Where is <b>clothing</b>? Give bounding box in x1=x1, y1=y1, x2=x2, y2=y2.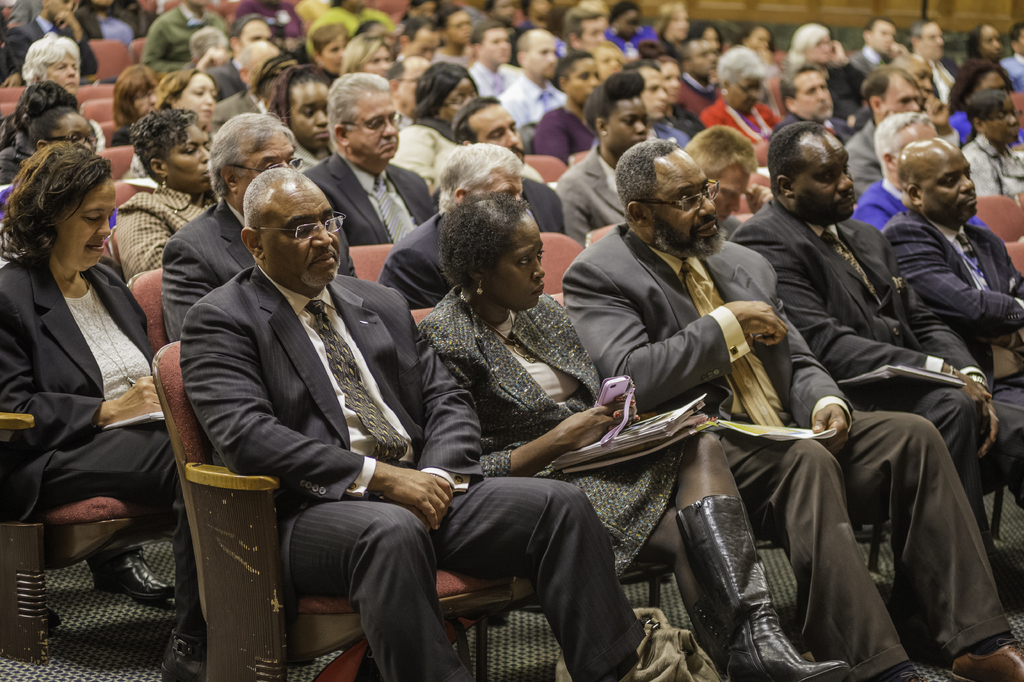
x1=3, y1=229, x2=184, y2=578.
